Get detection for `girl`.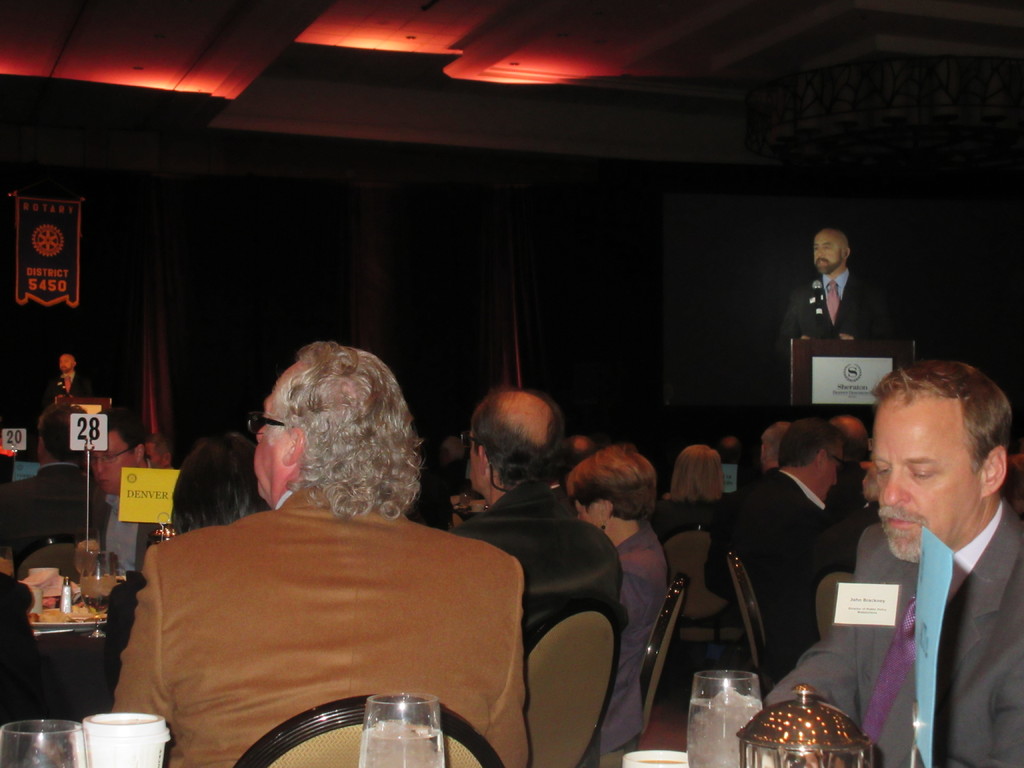
Detection: <box>559,440,675,767</box>.
